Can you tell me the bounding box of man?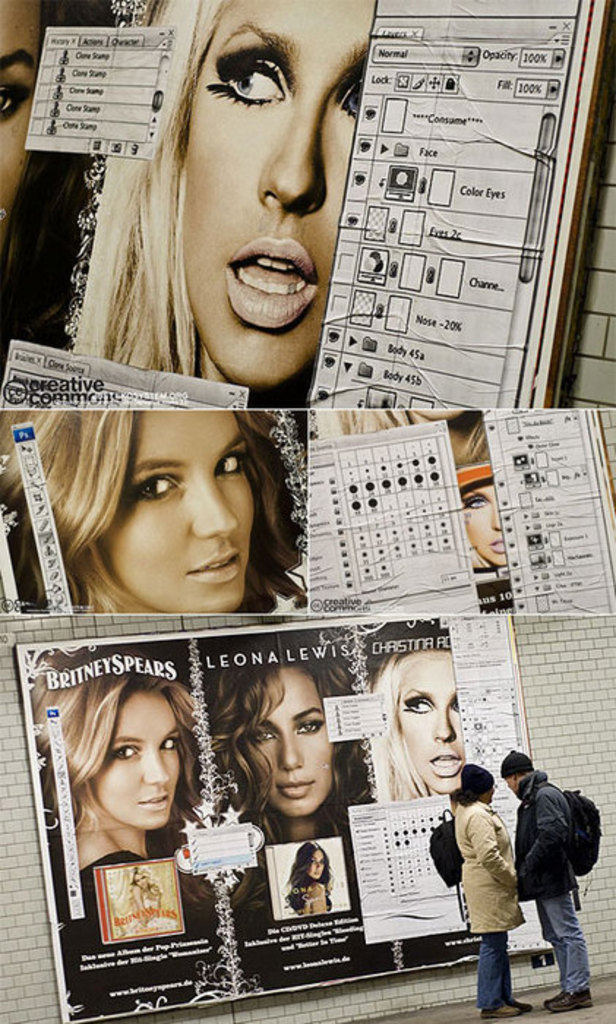
left=495, top=752, right=594, bottom=1012.
